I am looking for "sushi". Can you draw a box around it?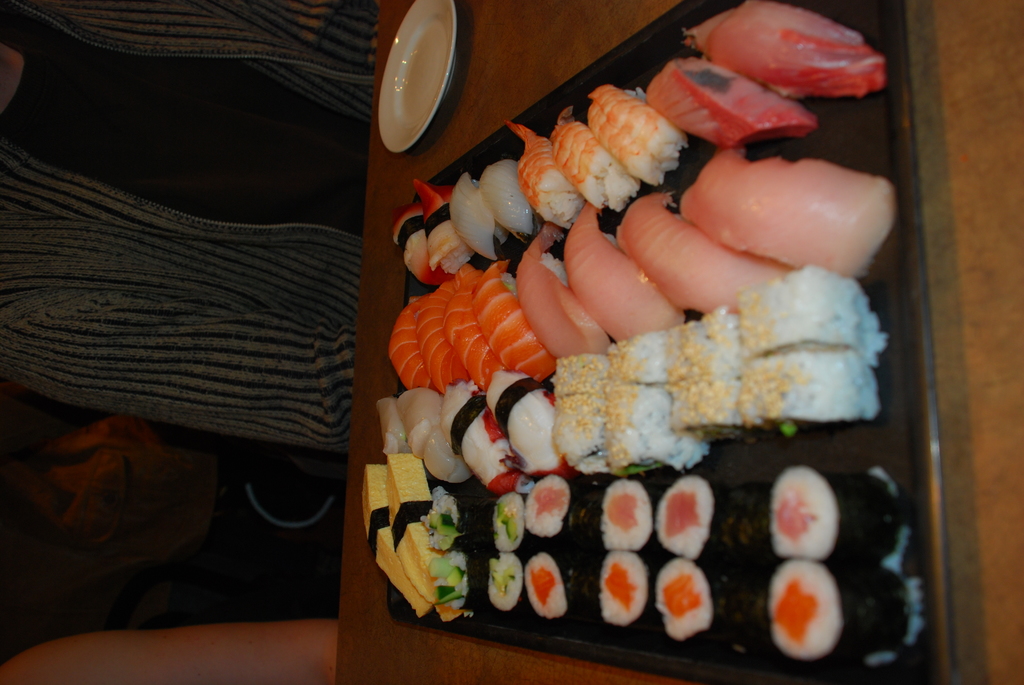
Sure, the bounding box is [673,152,896,284].
